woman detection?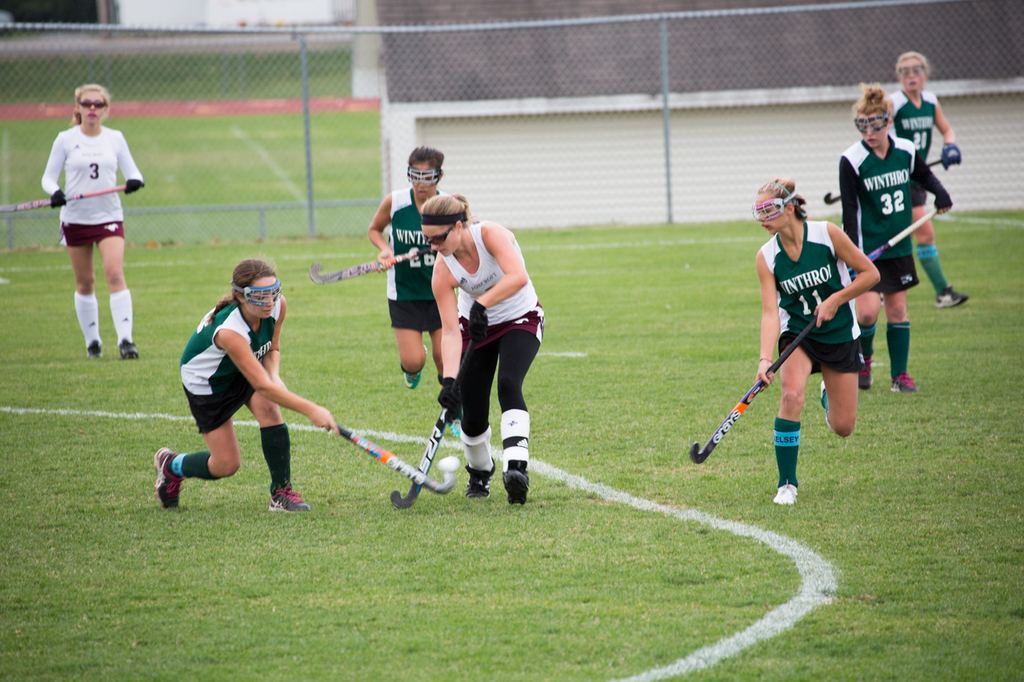
pyautogui.locateOnScreen(369, 145, 464, 393)
